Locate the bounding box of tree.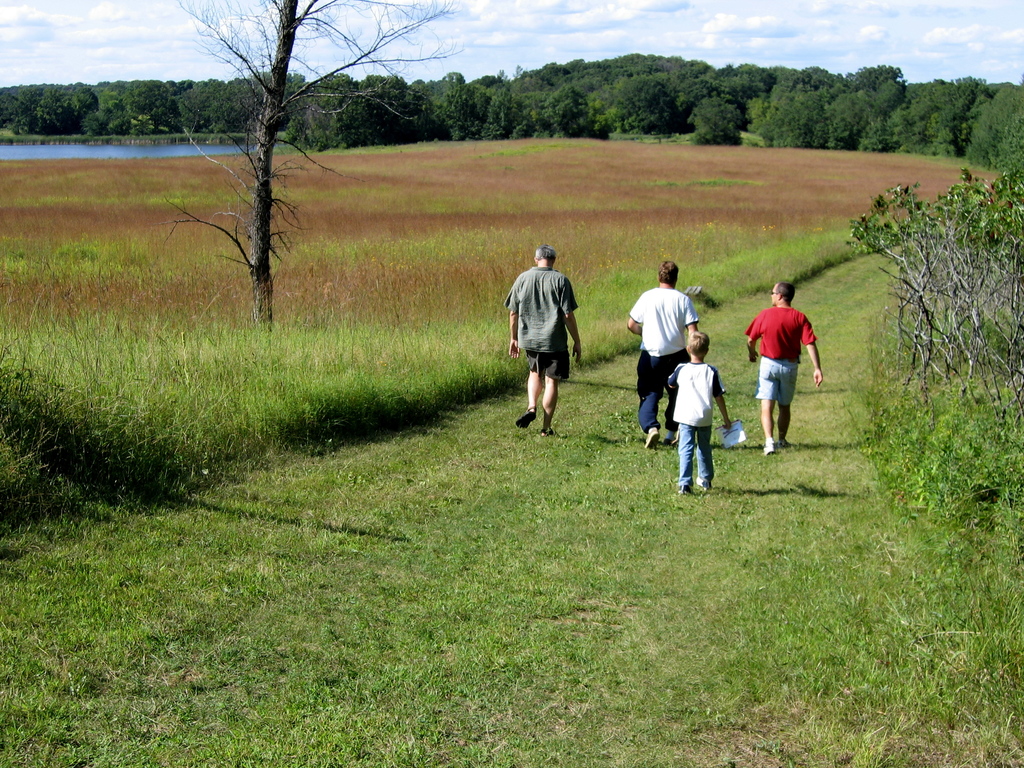
Bounding box: <box>150,0,467,328</box>.
